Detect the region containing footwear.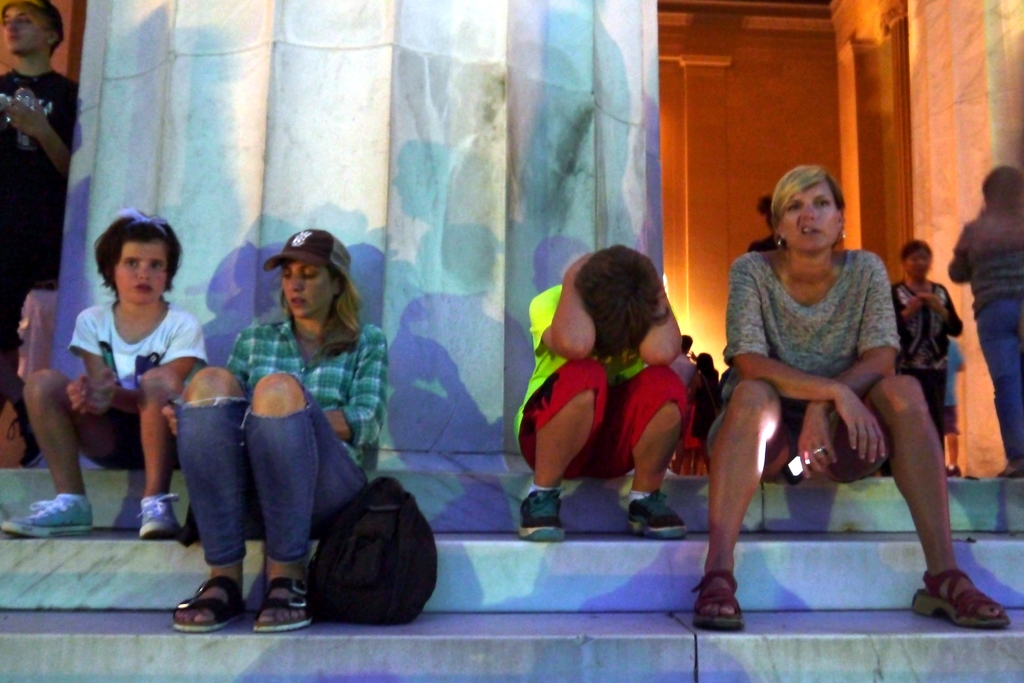
921, 568, 1007, 634.
